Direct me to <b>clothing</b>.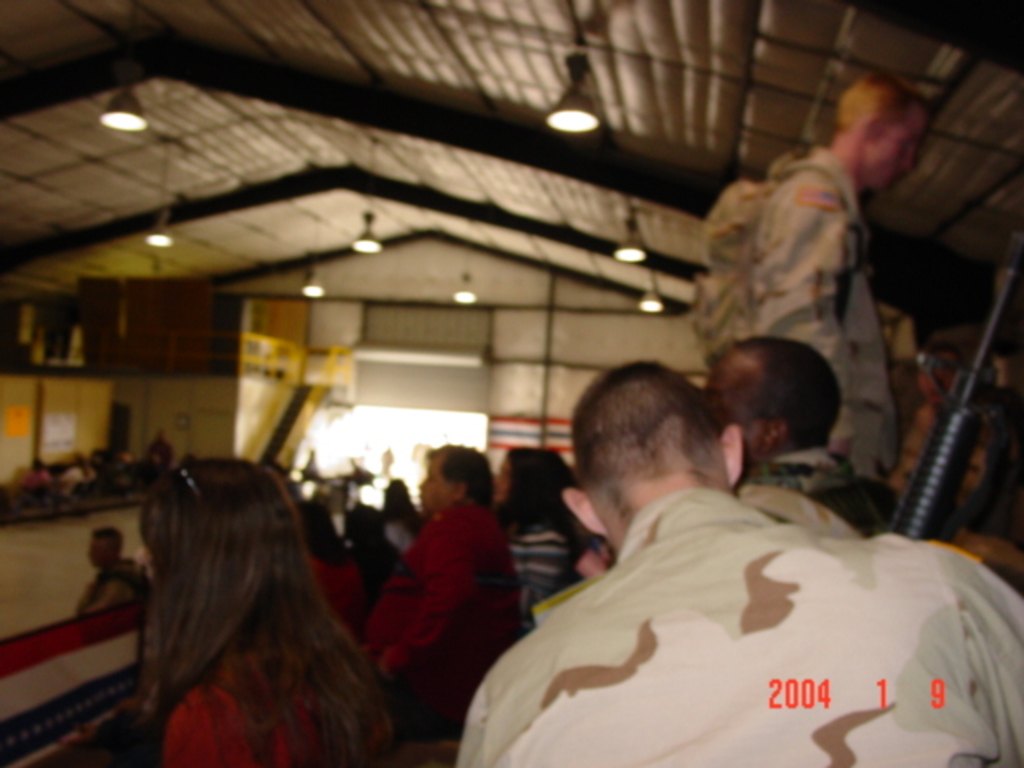
Direction: bbox=(368, 509, 525, 738).
